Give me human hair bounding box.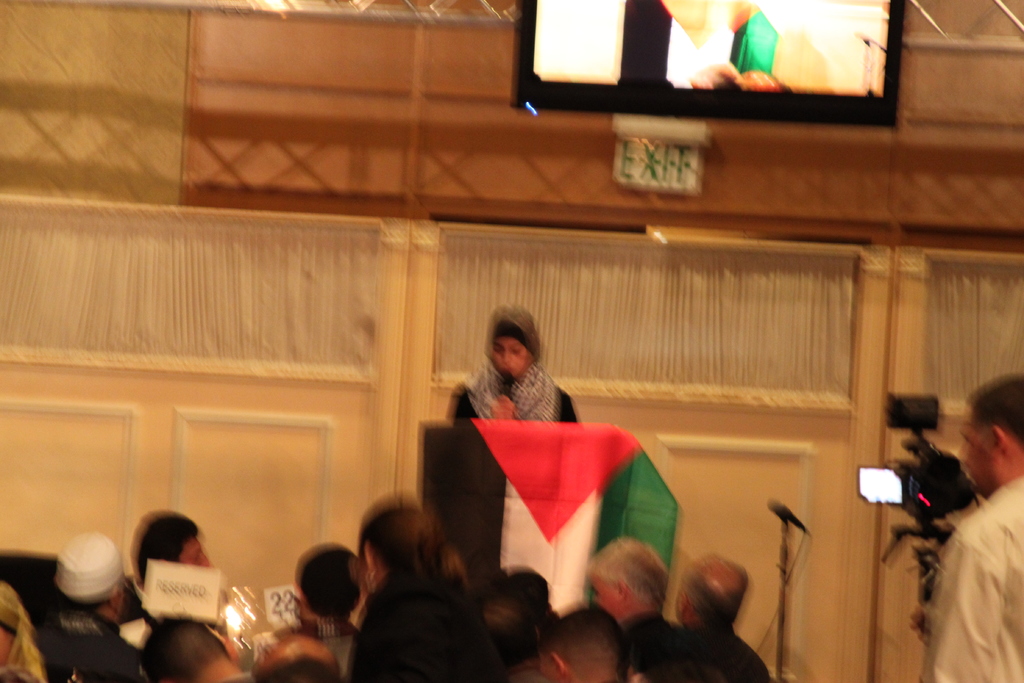
x1=963, y1=372, x2=1023, y2=449.
